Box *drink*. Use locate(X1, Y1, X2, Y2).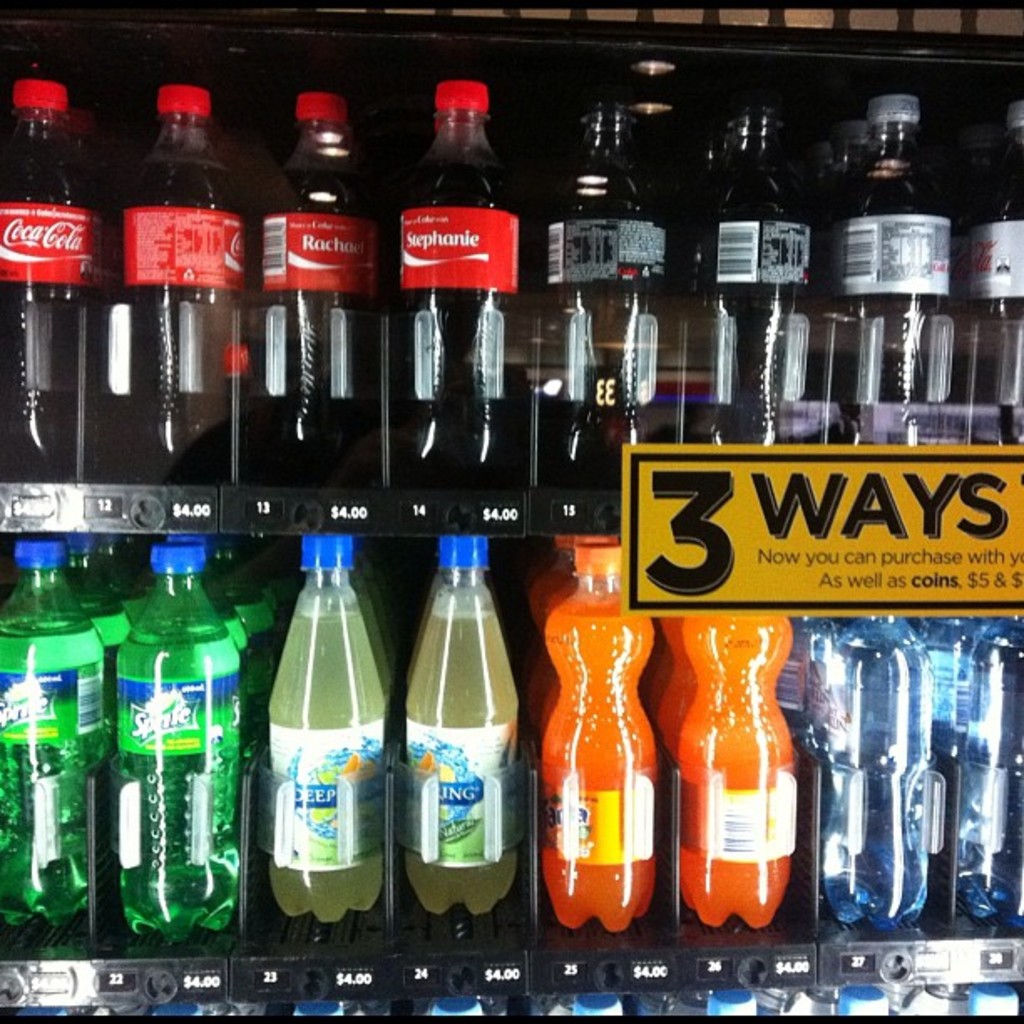
locate(283, 612, 378, 924).
